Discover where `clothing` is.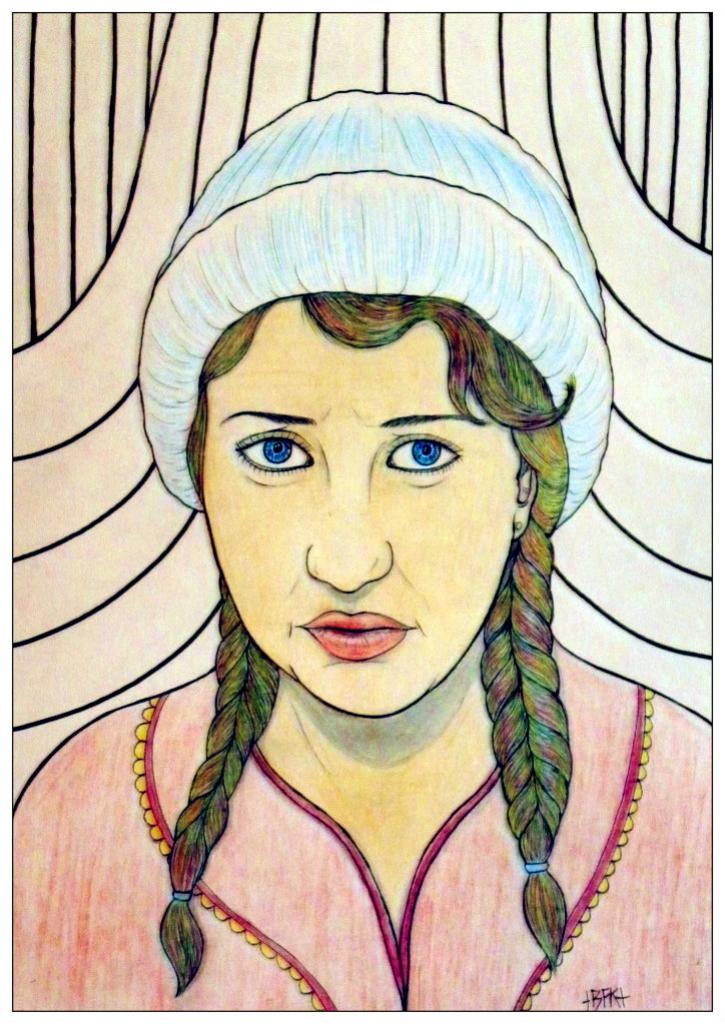
Discovered at <bbox>26, 653, 623, 1004</bbox>.
